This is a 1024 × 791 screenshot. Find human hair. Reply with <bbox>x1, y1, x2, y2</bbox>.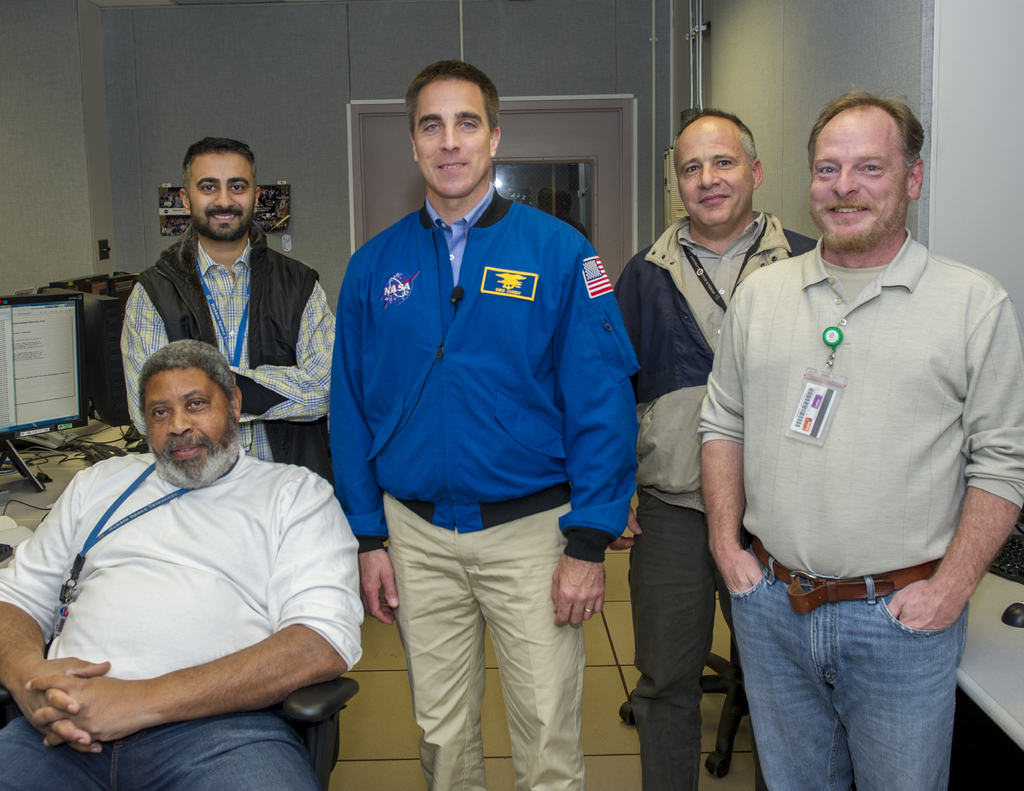
<bbox>181, 137, 257, 204</bbox>.
